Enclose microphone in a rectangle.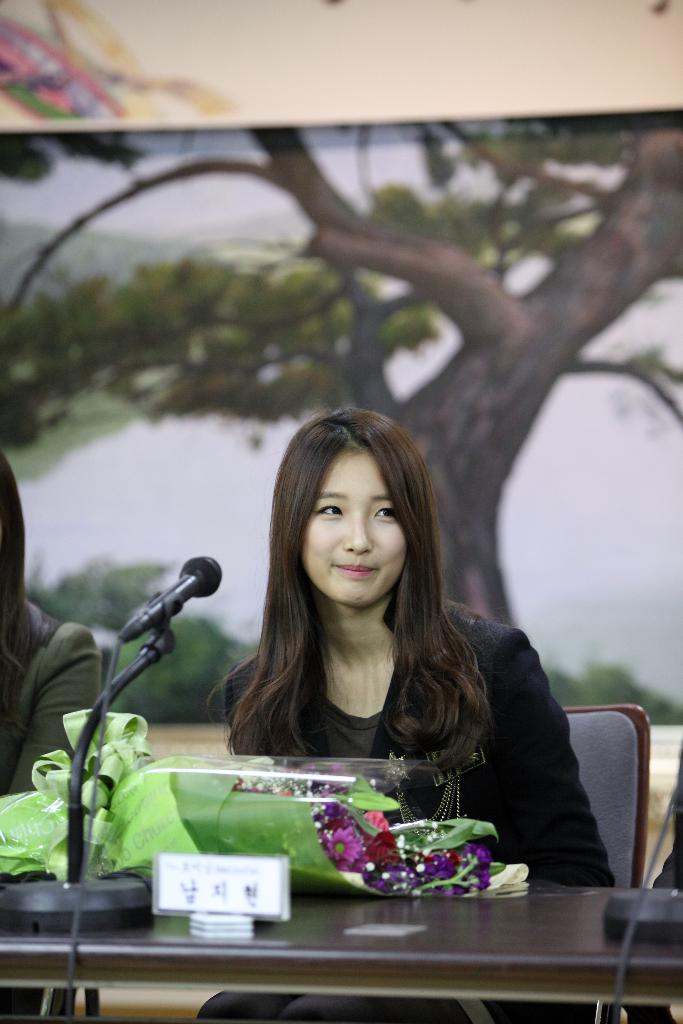
{"x1": 108, "y1": 550, "x2": 223, "y2": 645}.
